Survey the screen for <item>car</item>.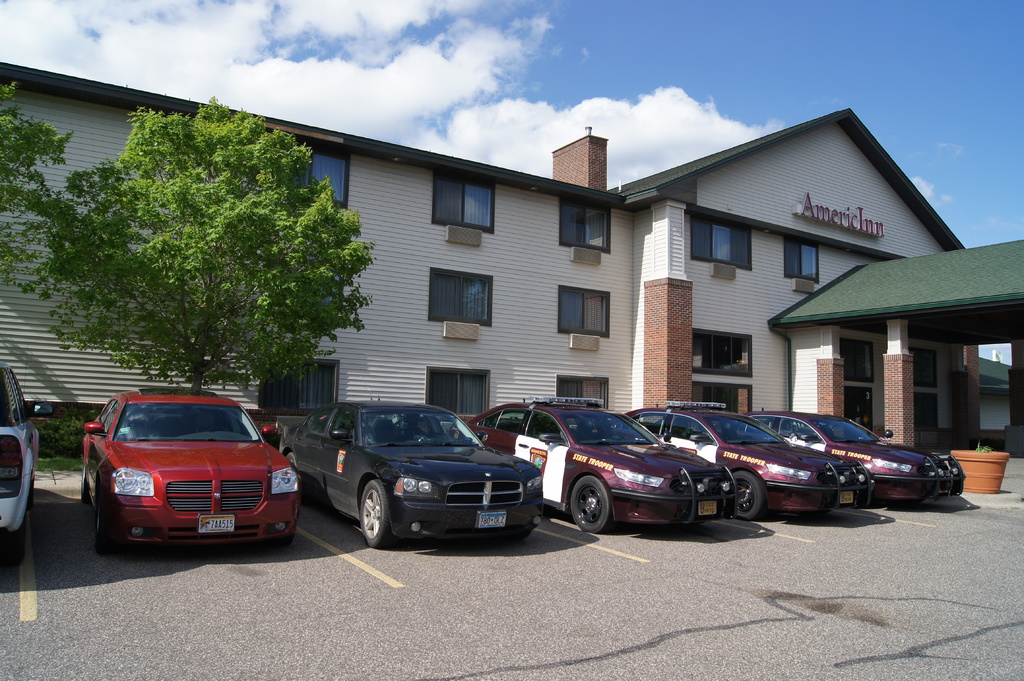
Survey found: locate(76, 392, 297, 561).
